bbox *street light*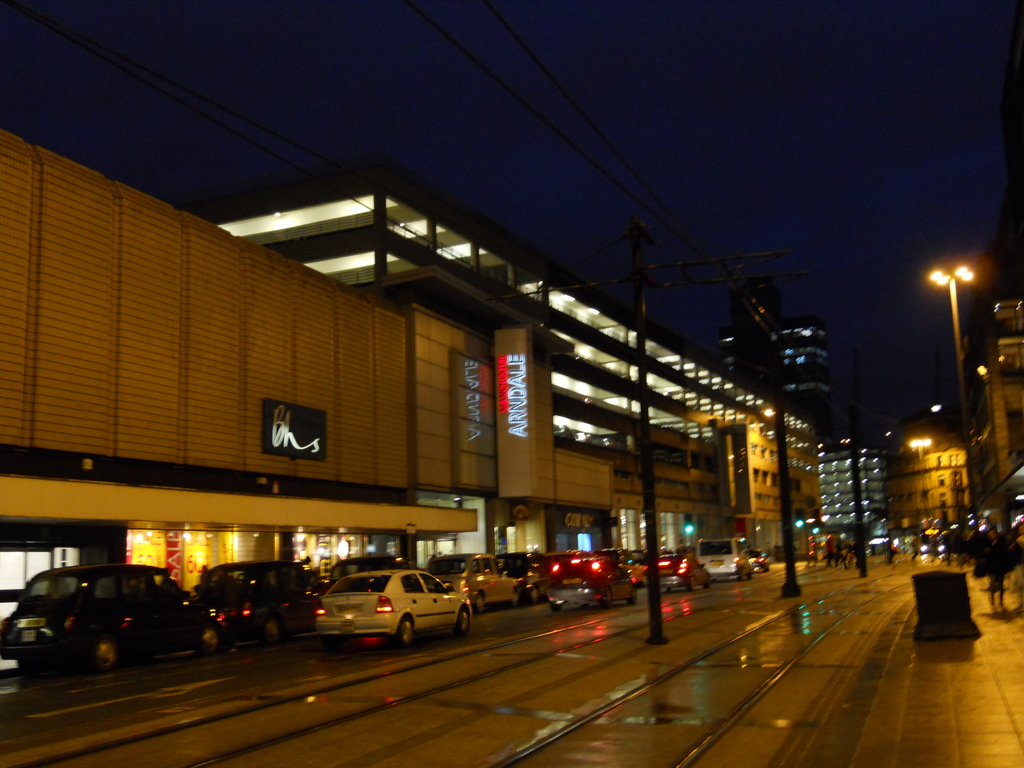
{"left": 916, "top": 243, "right": 1019, "bottom": 548}
